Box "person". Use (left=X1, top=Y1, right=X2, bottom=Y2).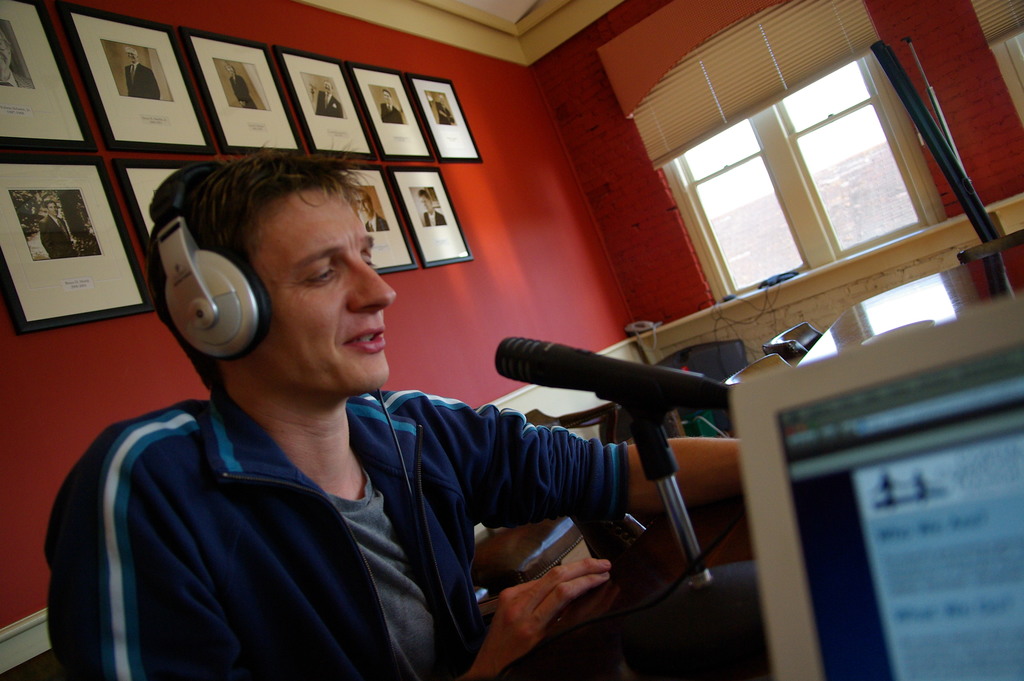
(left=42, top=170, right=742, bottom=680).
